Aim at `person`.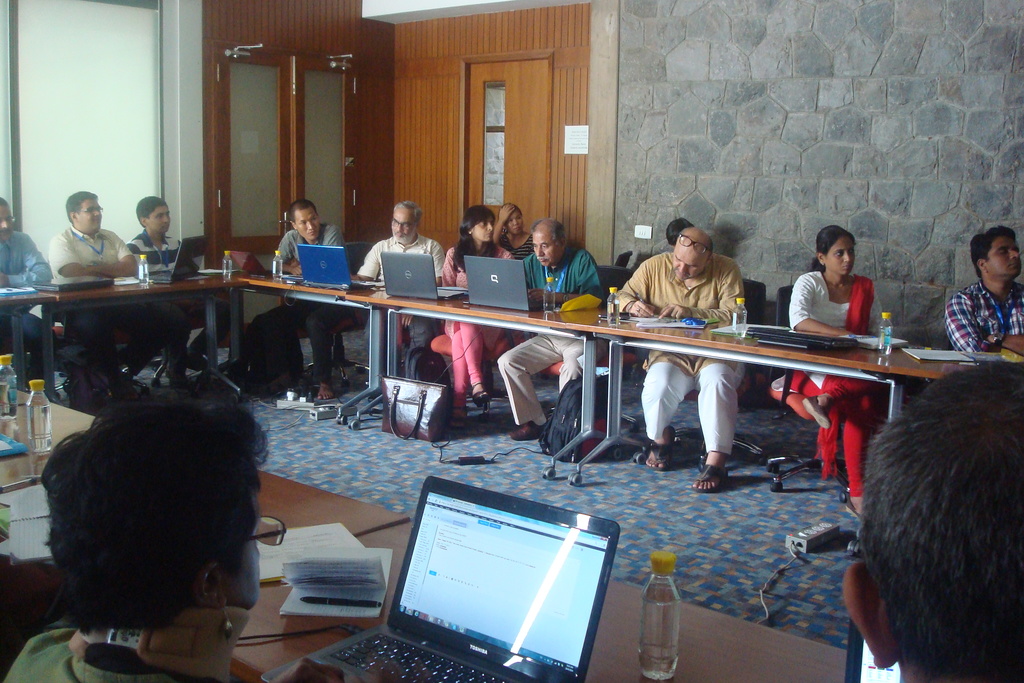
Aimed at Rect(492, 199, 535, 263).
